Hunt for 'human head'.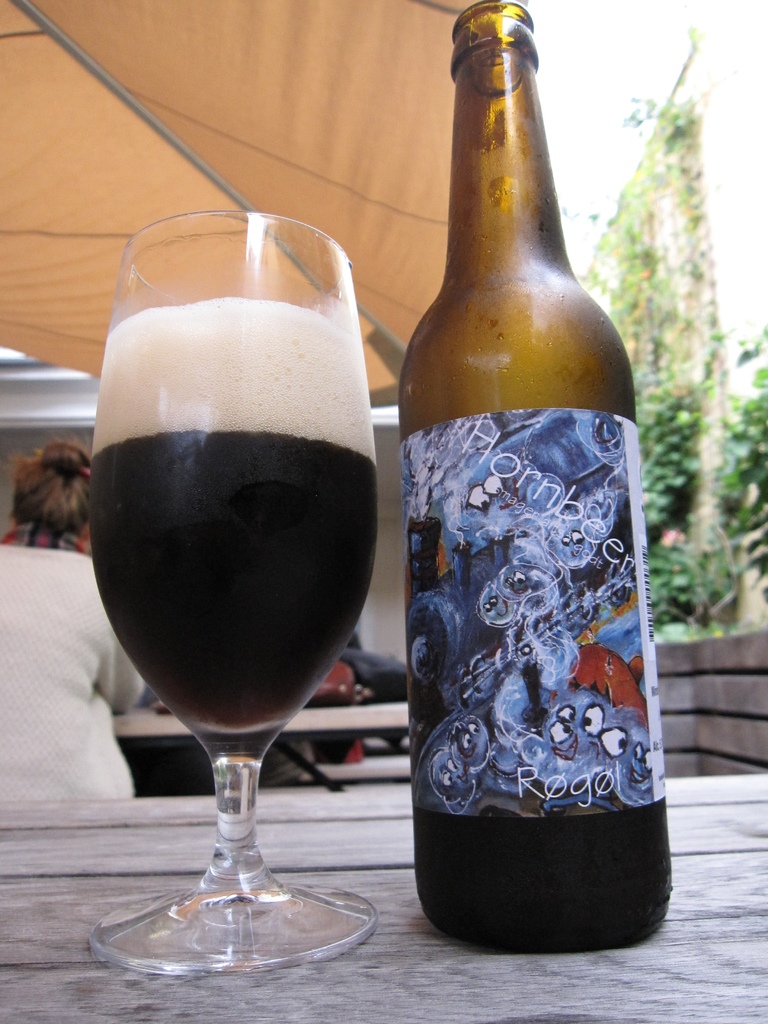
Hunted down at select_region(14, 437, 94, 528).
